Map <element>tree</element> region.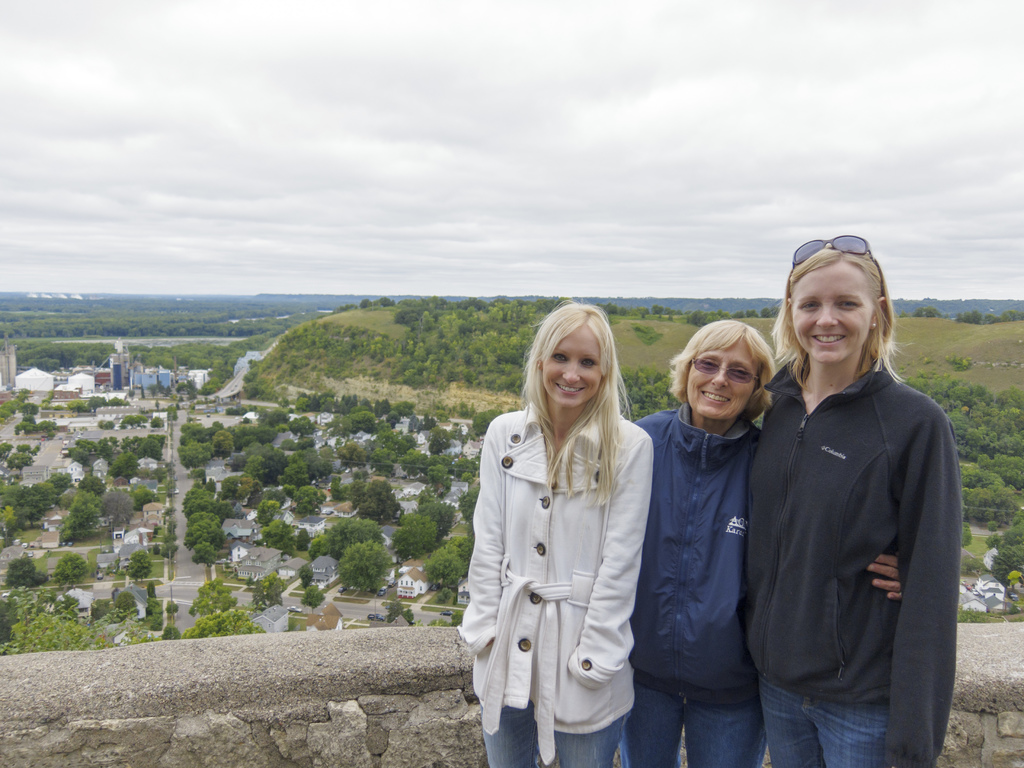
Mapped to box(293, 480, 329, 516).
